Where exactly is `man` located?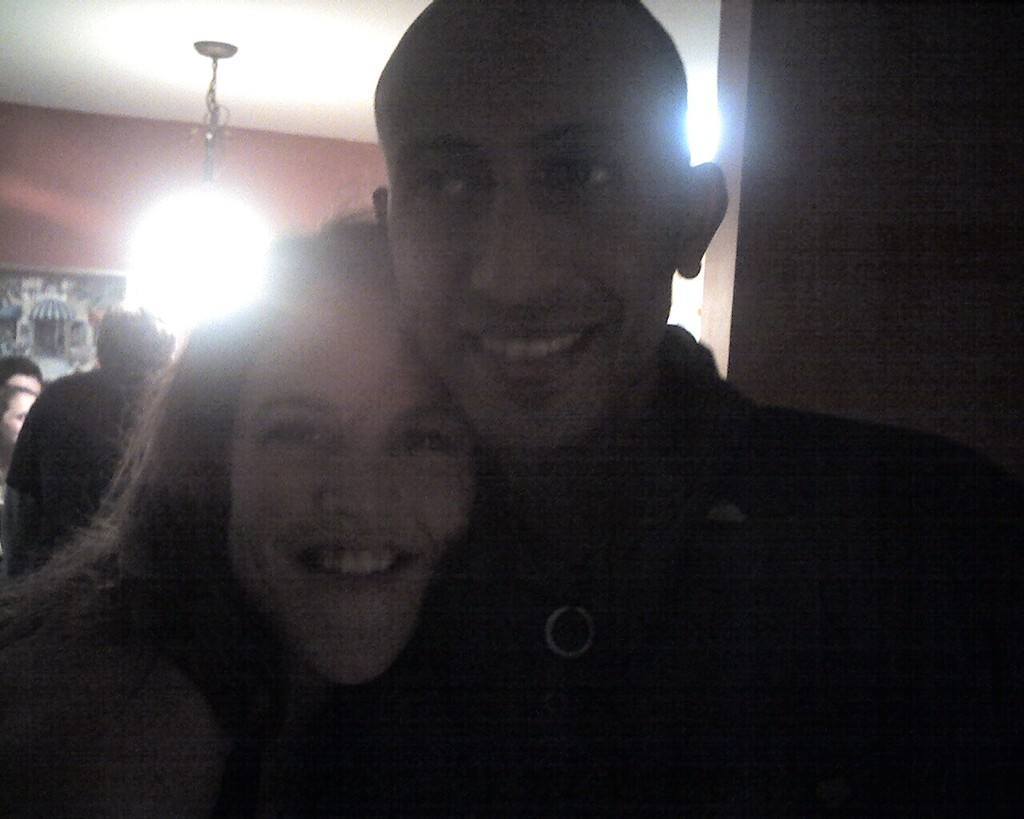
Its bounding box is Rect(3, 306, 185, 579).
